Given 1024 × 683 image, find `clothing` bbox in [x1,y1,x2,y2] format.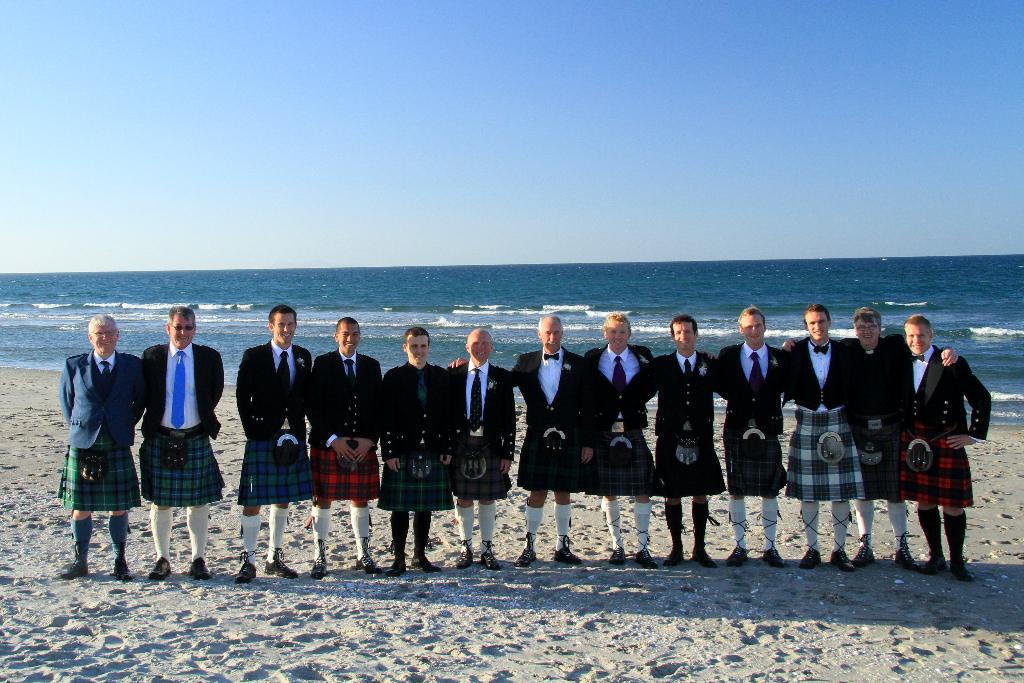
[653,349,721,544].
